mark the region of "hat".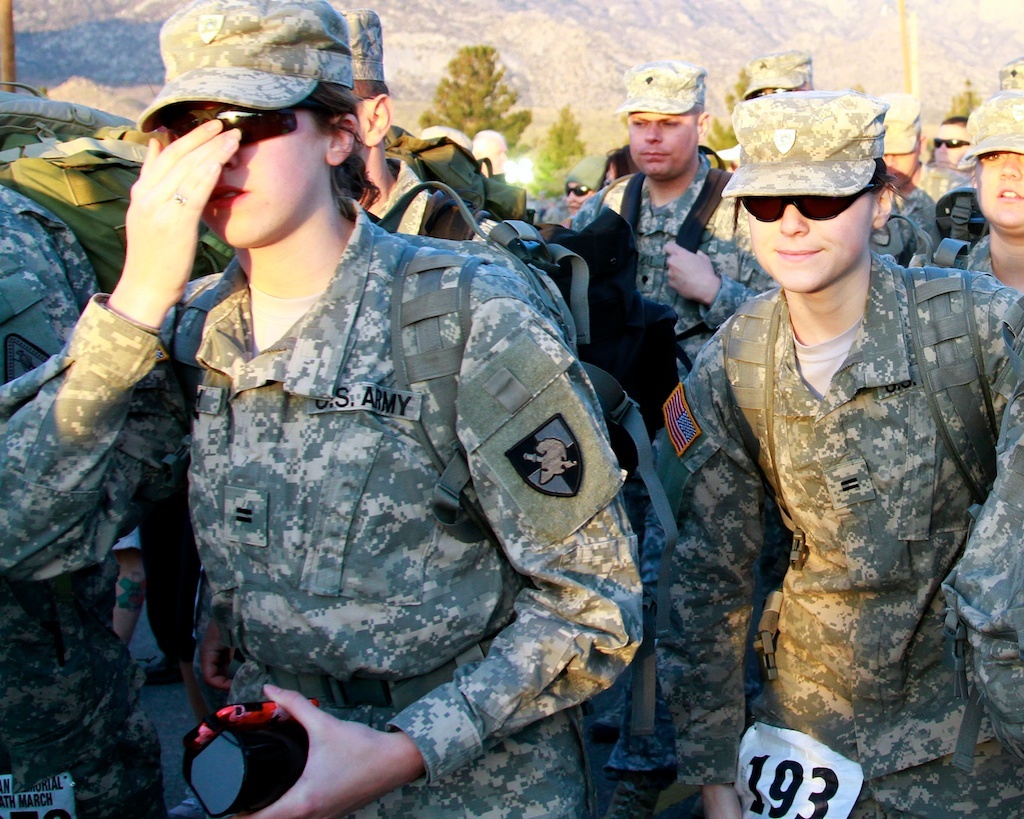
Region: [x1=955, y1=87, x2=1023, y2=171].
